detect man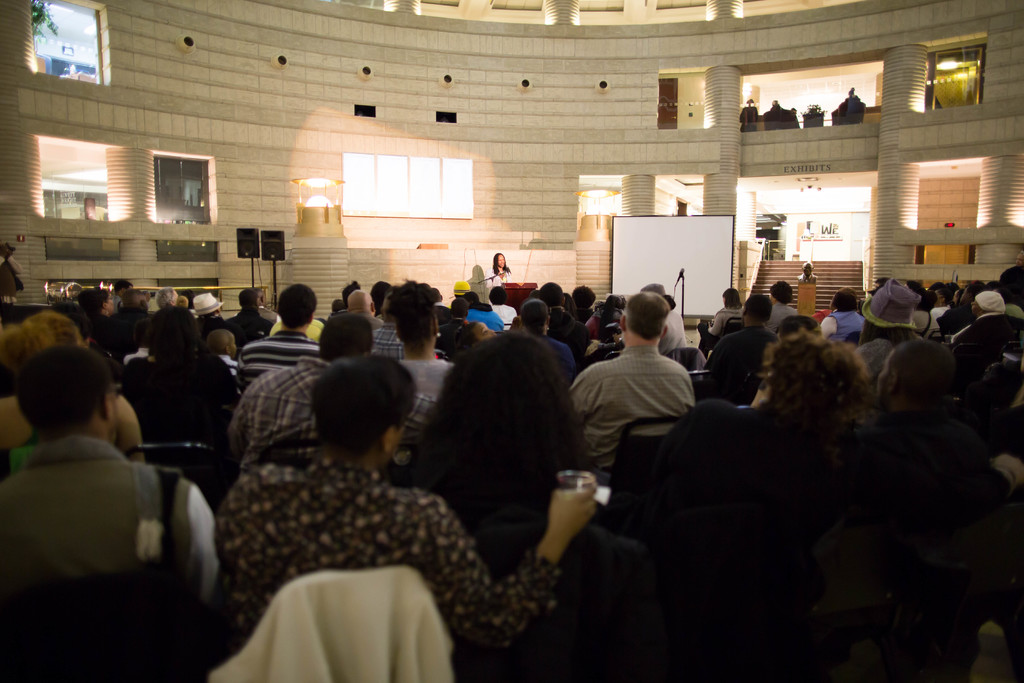
l=115, t=288, r=156, b=333
